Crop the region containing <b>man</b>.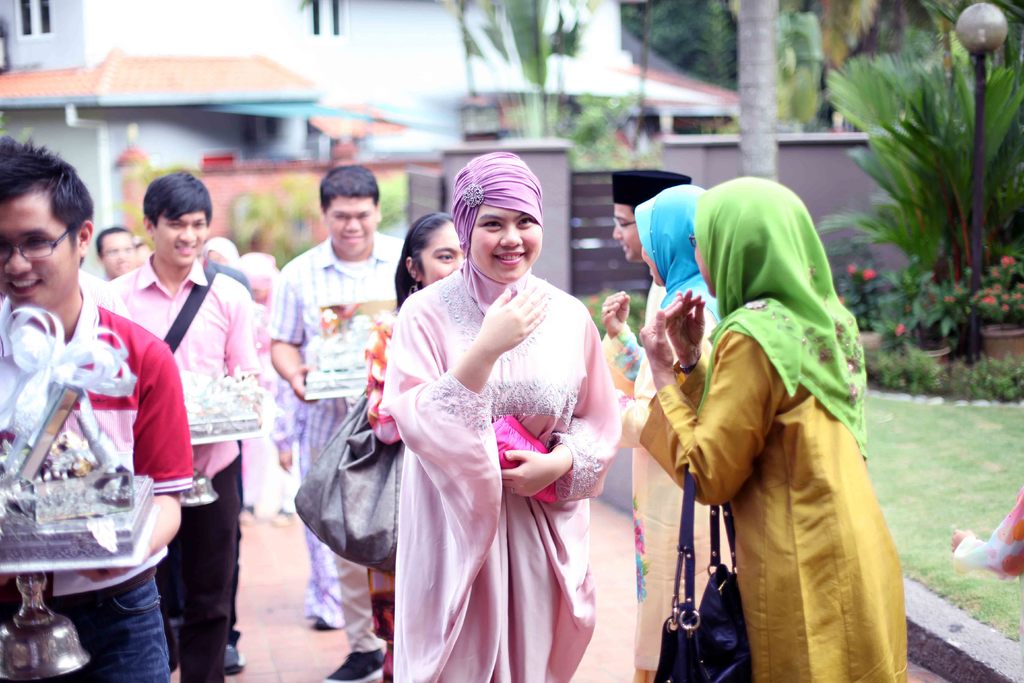
Crop region: bbox(97, 167, 256, 682).
